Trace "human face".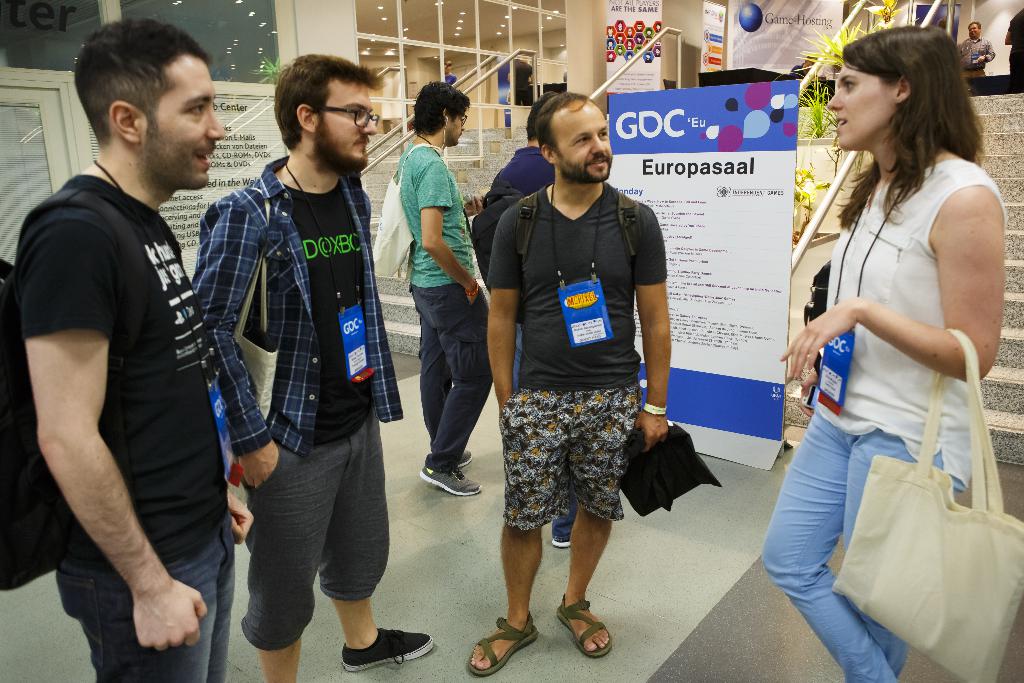
Traced to [x1=313, y1=75, x2=378, y2=176].
